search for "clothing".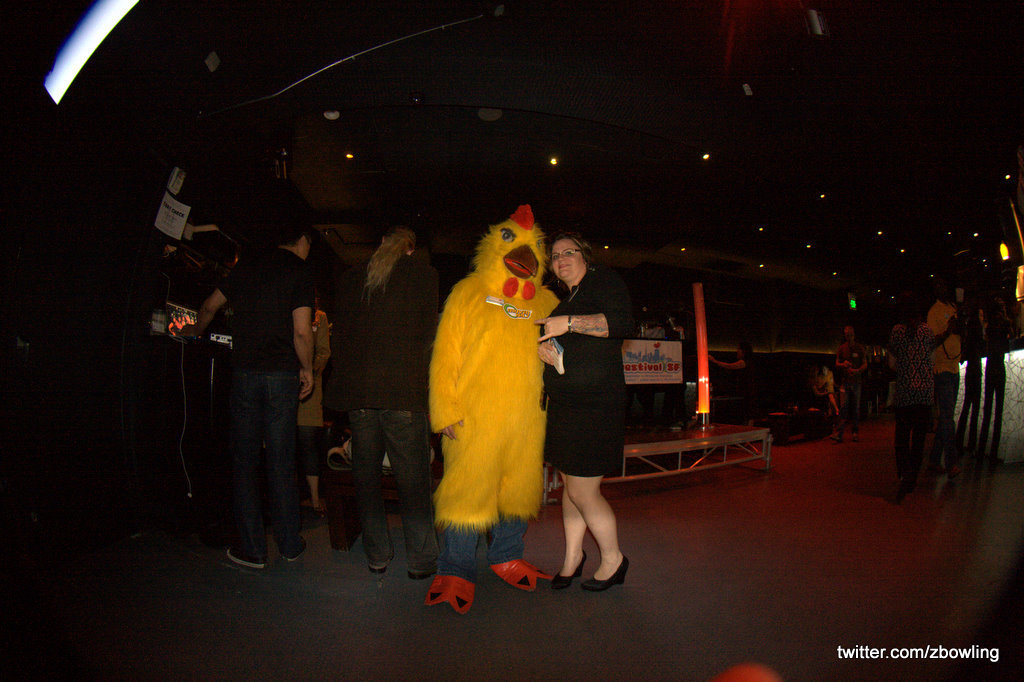
Found at (544, 260, 628, 470).
